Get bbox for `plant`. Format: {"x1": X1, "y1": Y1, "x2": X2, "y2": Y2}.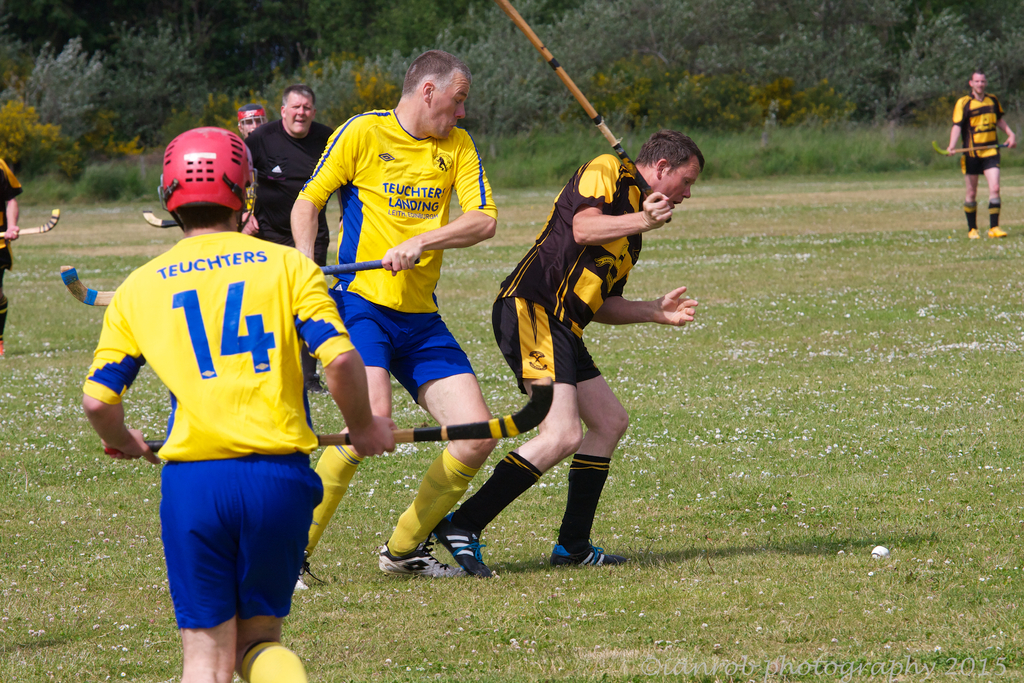
{"x1": 341, "y1": 67, "x2": 404, "y2": 124}.
